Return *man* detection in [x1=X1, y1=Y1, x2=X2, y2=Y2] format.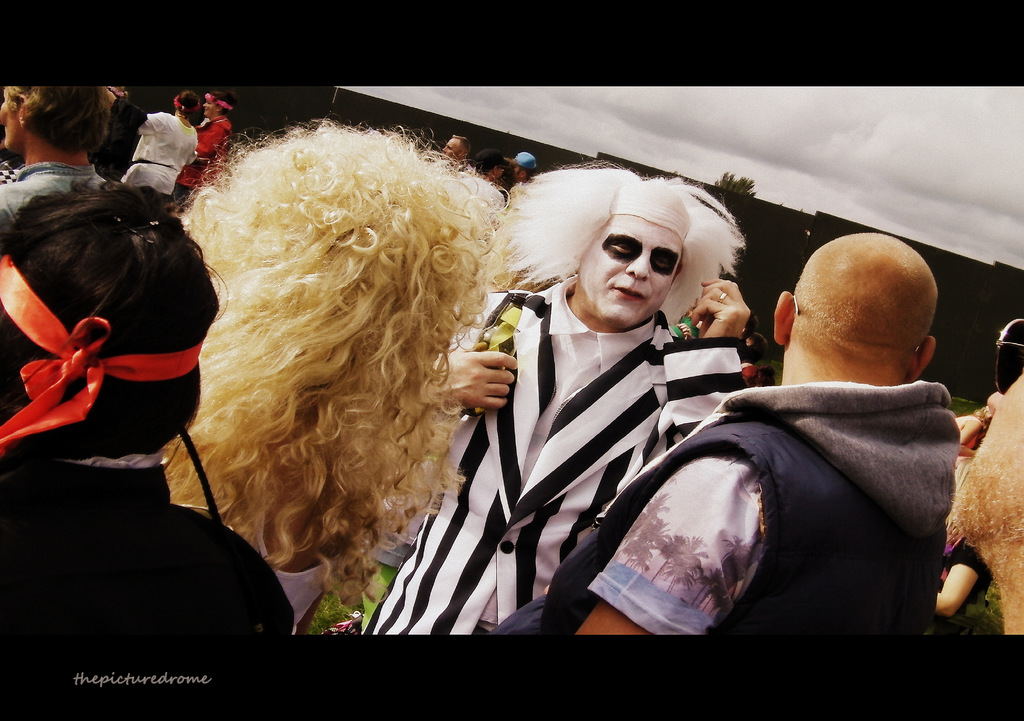
[x1=948, y1=309, x2=1023, y2=633].
